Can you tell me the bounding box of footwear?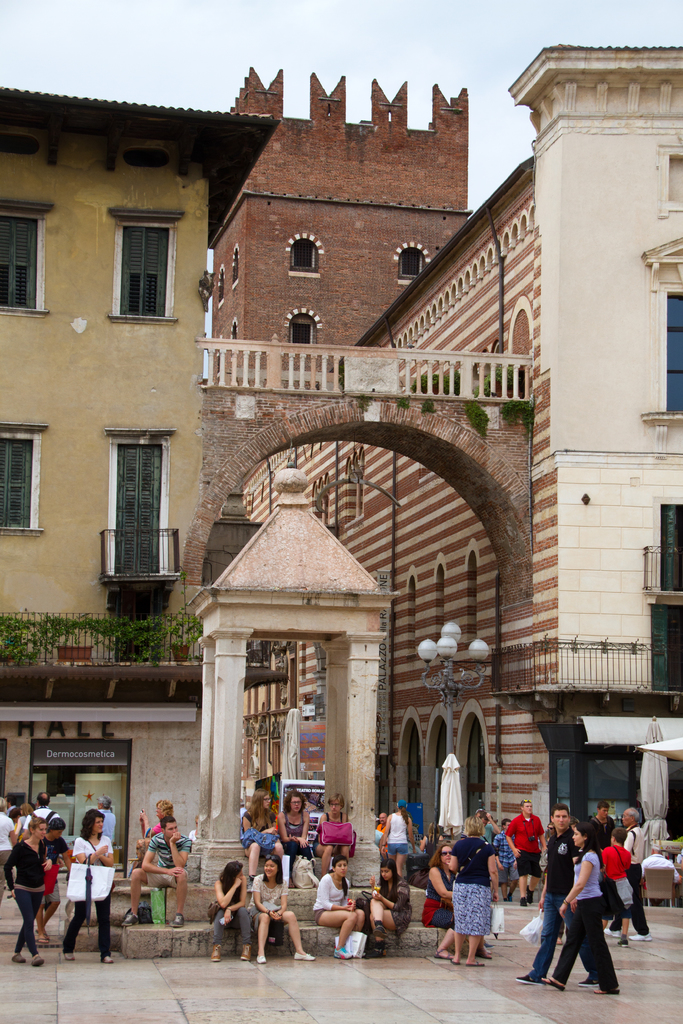
l=454, t=956, r=463, b=967.
